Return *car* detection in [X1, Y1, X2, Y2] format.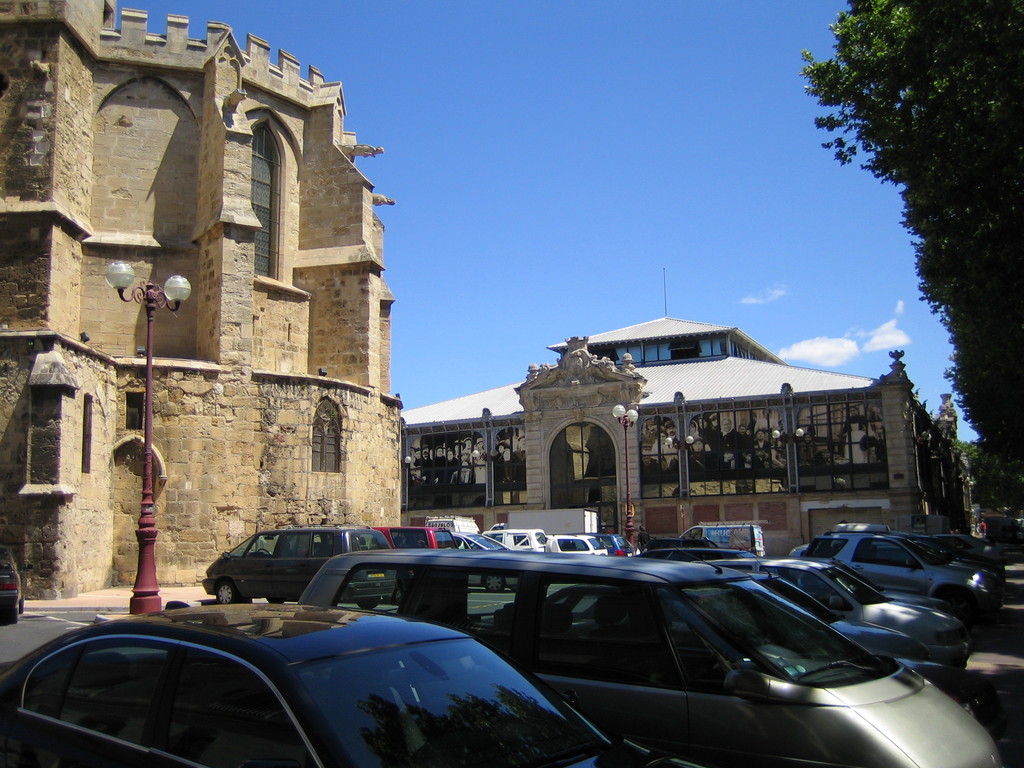
[0, 540, 38, 622].
